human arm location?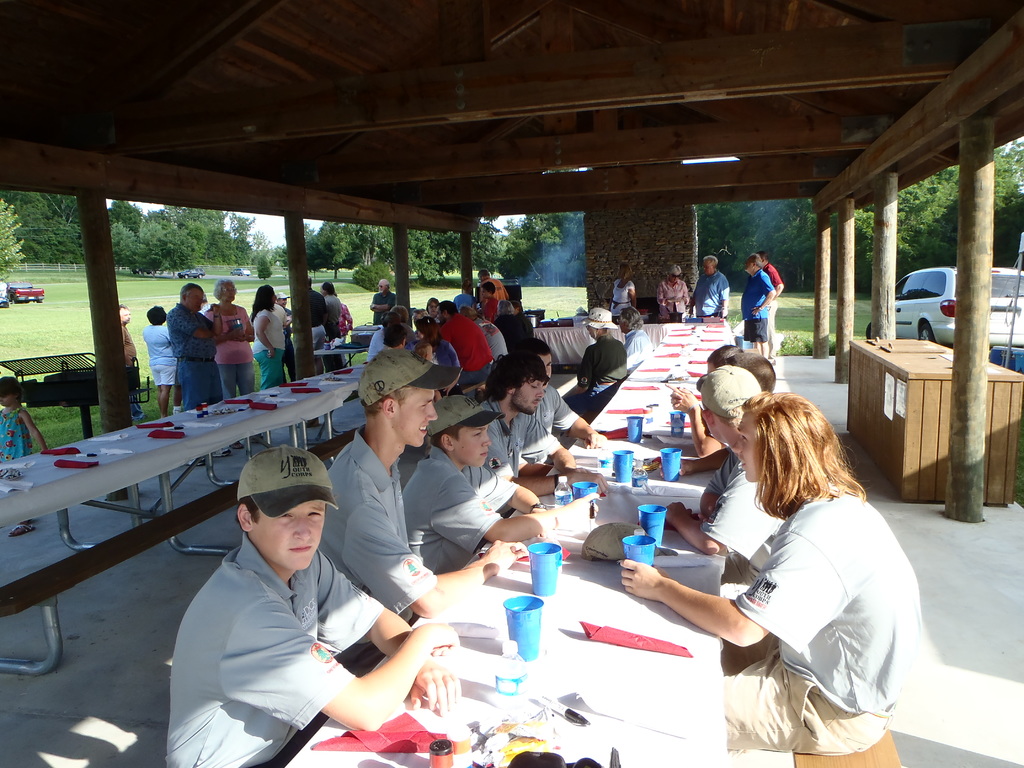
[732, 541, 765, 580]
